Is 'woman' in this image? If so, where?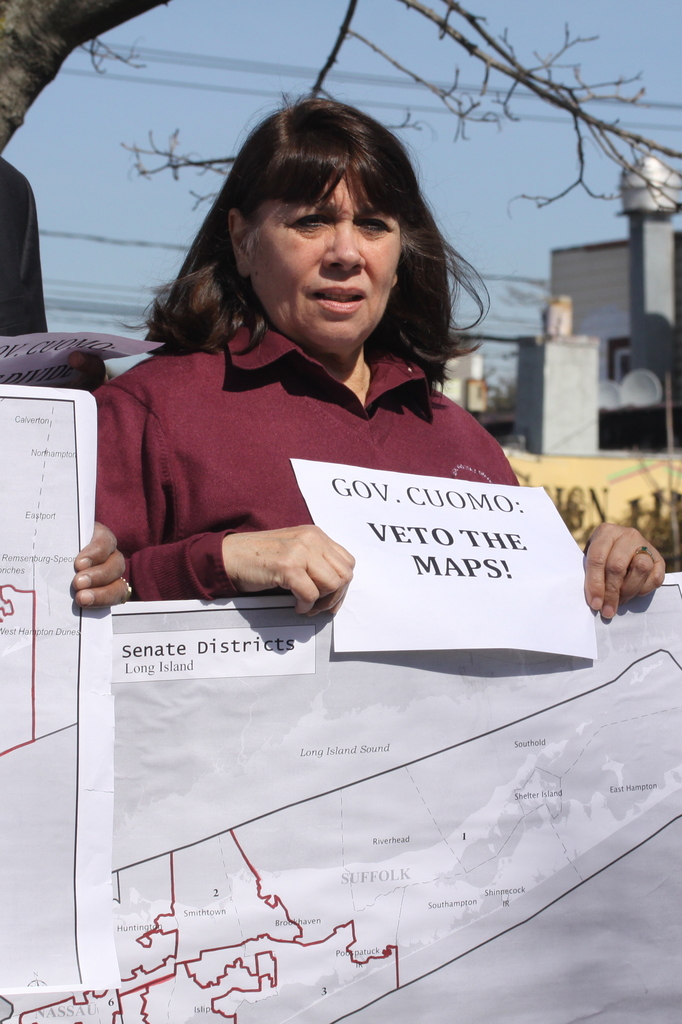
Yes, at {"x1": 92, "y1": 88, "x2": 668, "y2": 616}.
